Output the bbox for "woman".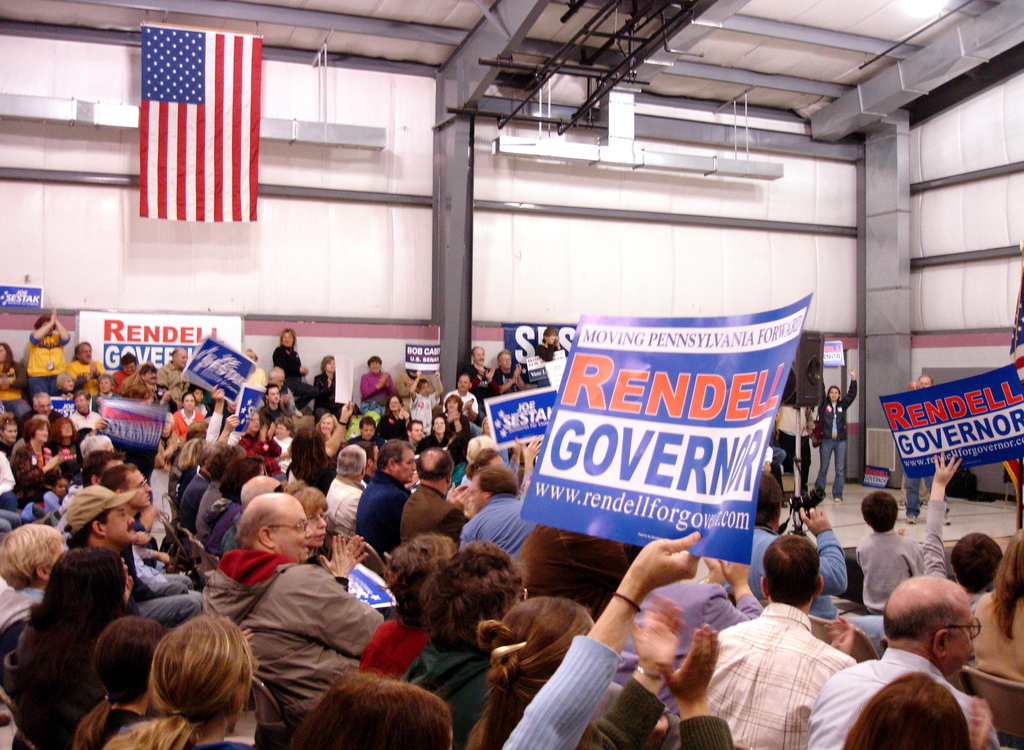
20, 305, 68, 399.
